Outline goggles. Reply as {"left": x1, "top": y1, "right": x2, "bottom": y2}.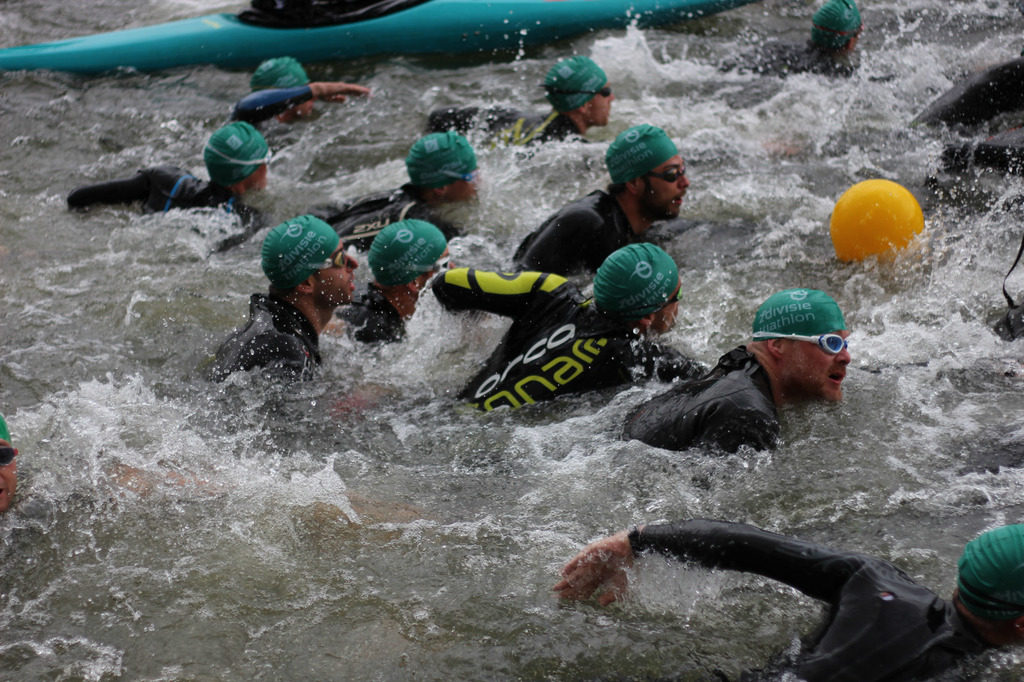
{"left": 584, "top": 82, "right": 612, "bottom": 102}.
